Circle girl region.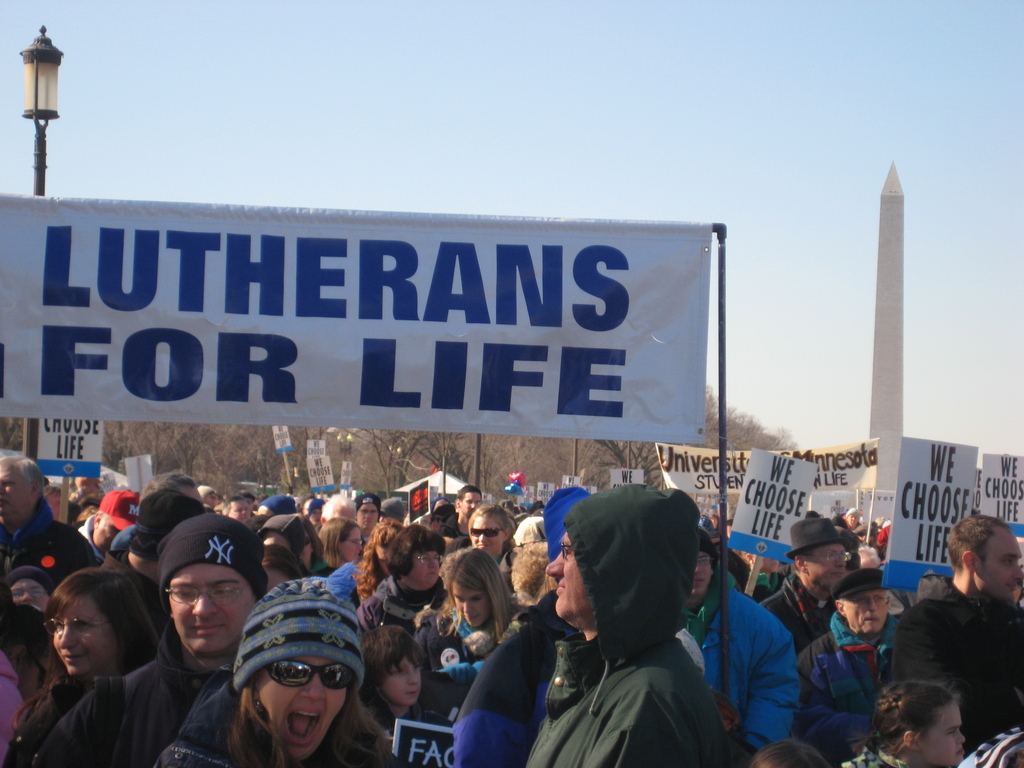
Region: [x1=842, y1=680, x2=966, y2=767].
